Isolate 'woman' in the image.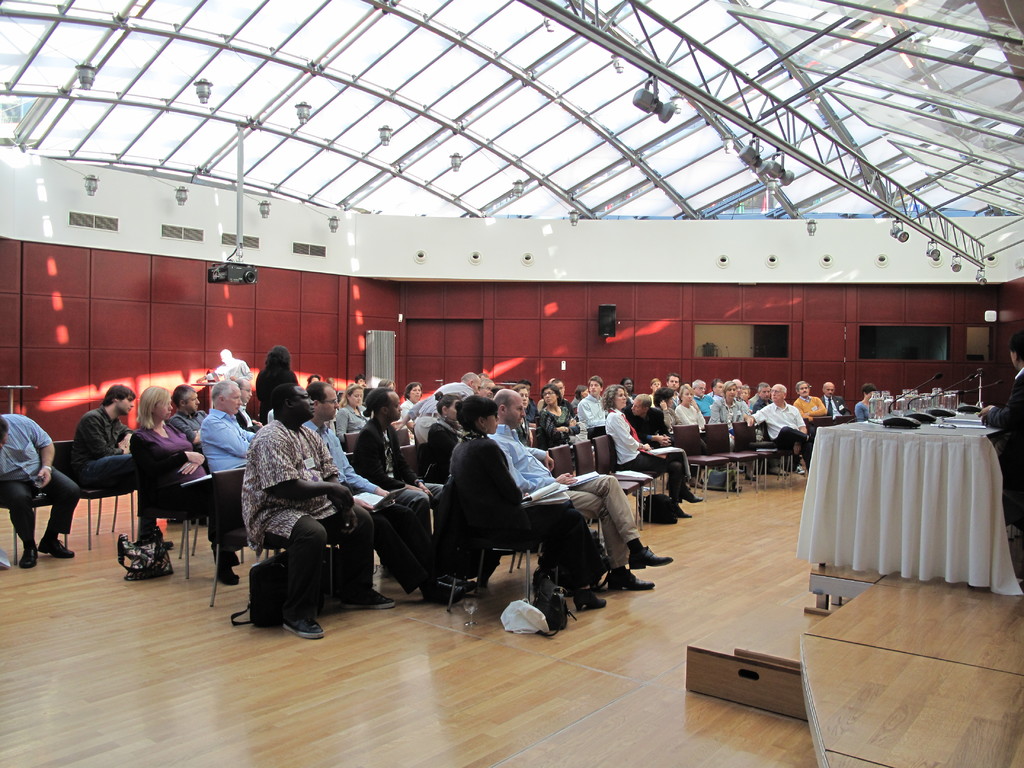
Isolated region: 394:381:420:443.
